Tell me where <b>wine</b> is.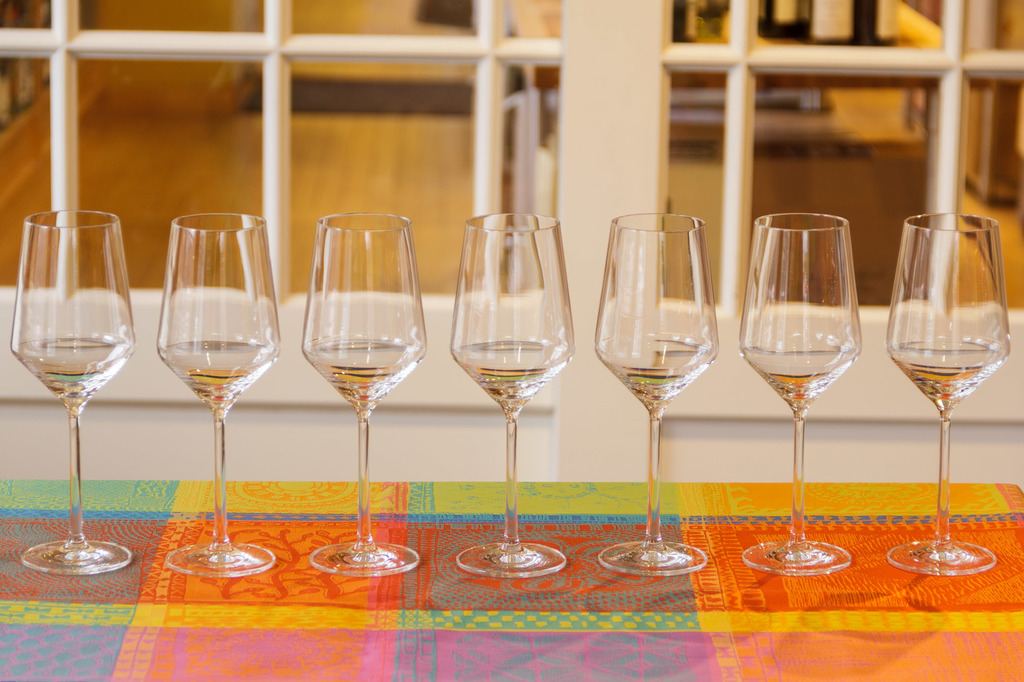
<b>wine</b> is at left=893, top=336, right=1011, bottom=417.
